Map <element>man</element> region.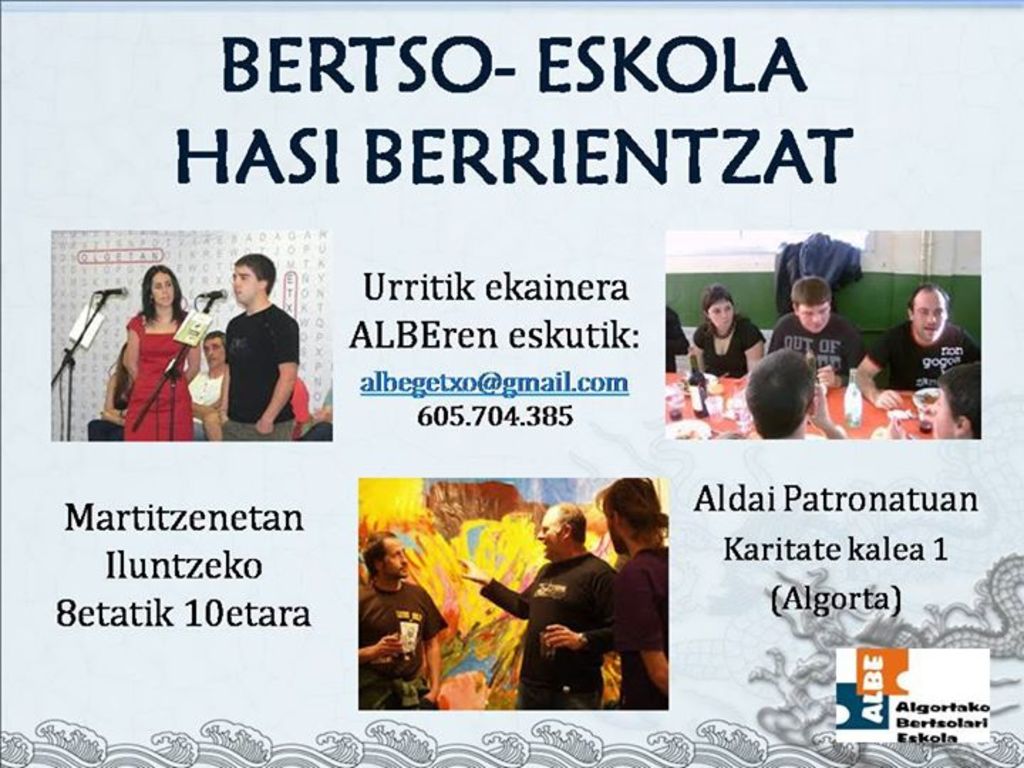
Mapped to {"x1": 862, "y1": 284, "x2": 988, "y2": 417}.
